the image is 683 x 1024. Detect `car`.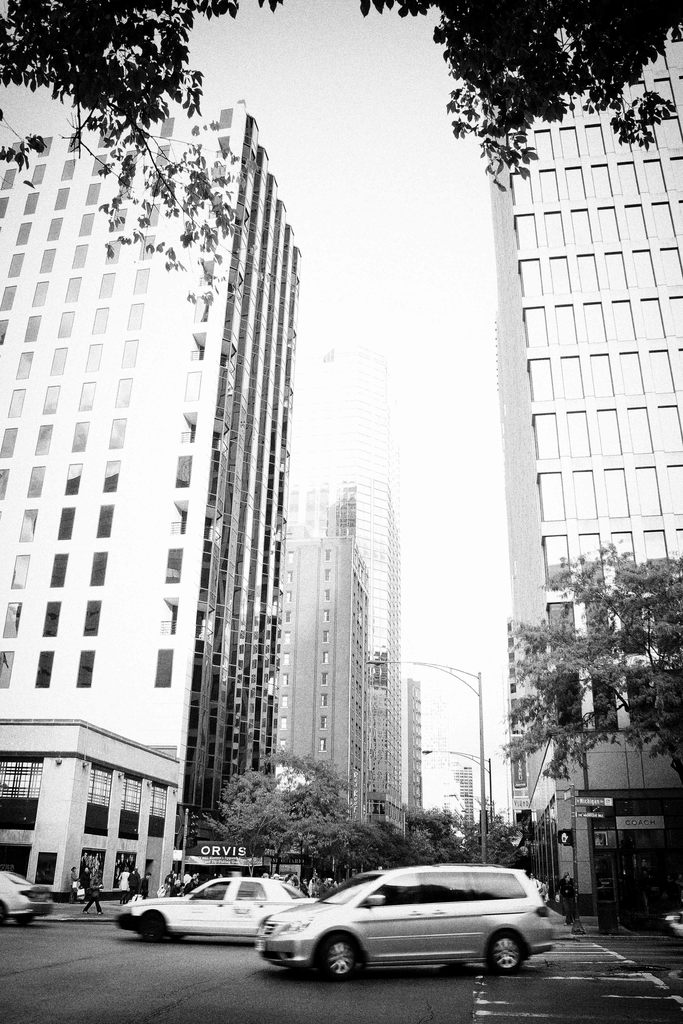
Detection: rect(120, 872, 311, 941).
